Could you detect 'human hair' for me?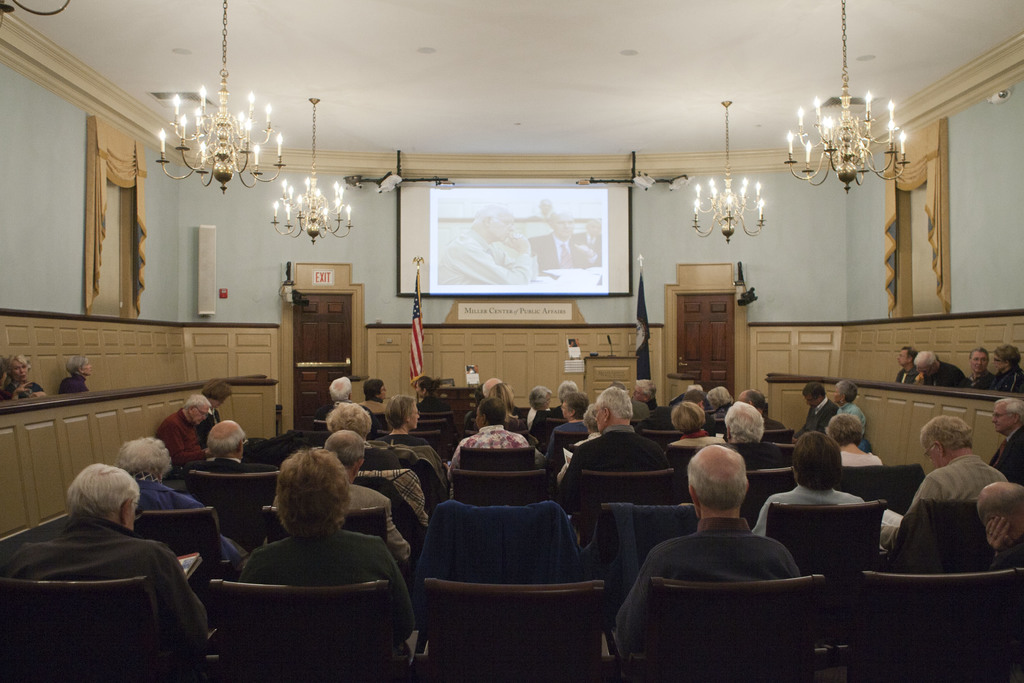
Detection result: crop(708, 384, 728, 404).
